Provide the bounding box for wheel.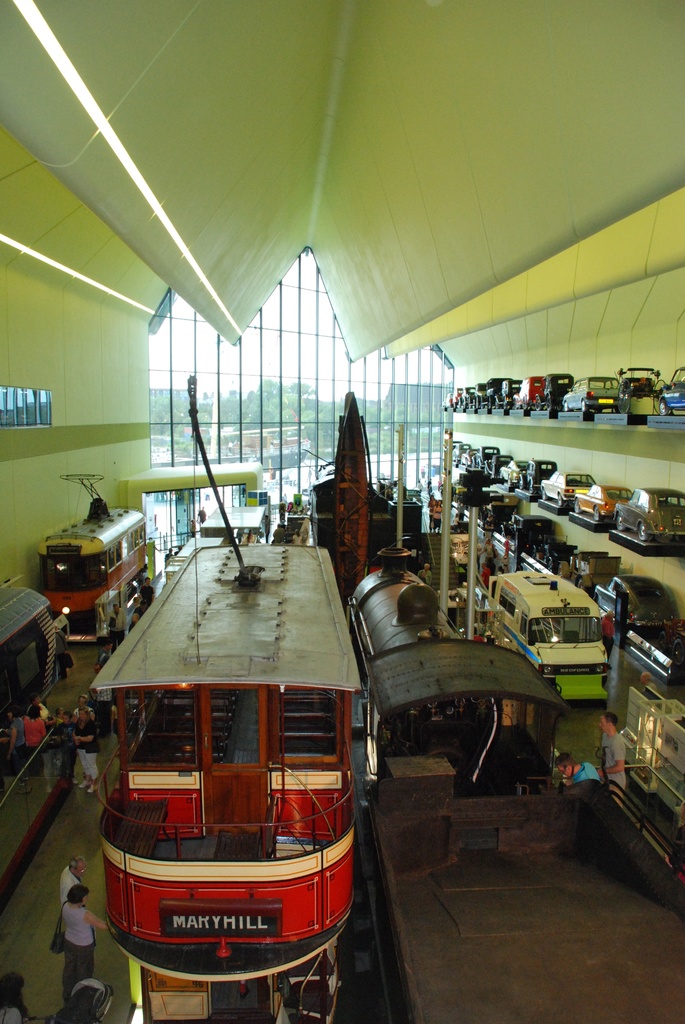
box=[458, 400, 468, 409].
